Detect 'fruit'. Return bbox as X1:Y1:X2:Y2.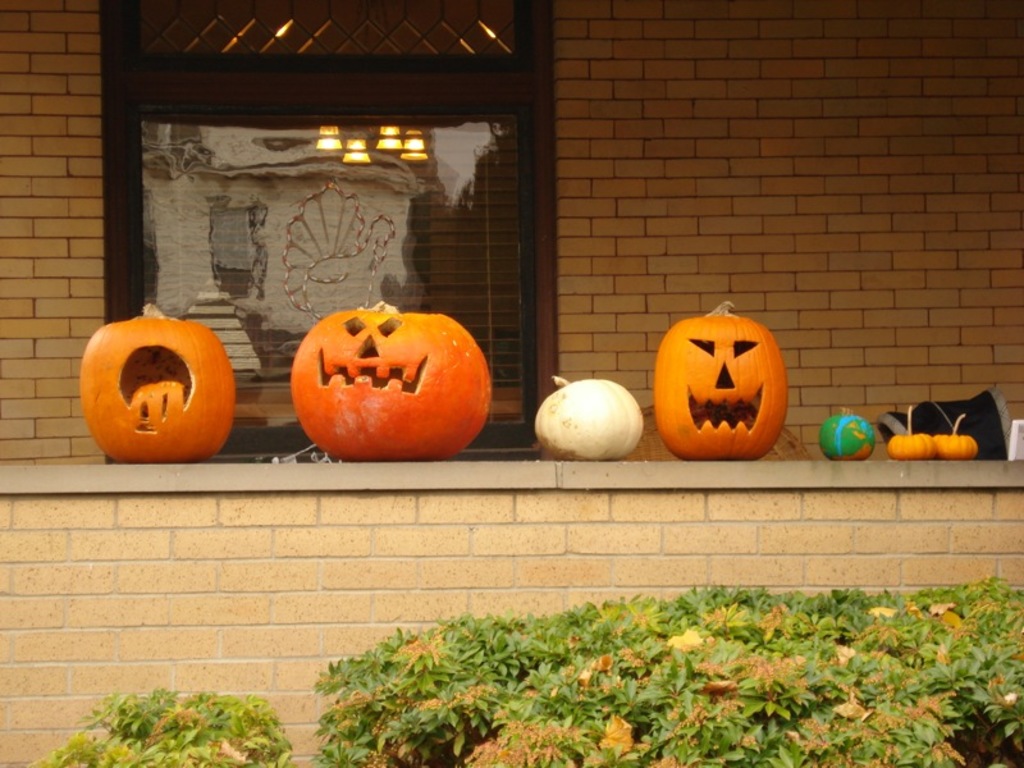
531:366:646:458.
